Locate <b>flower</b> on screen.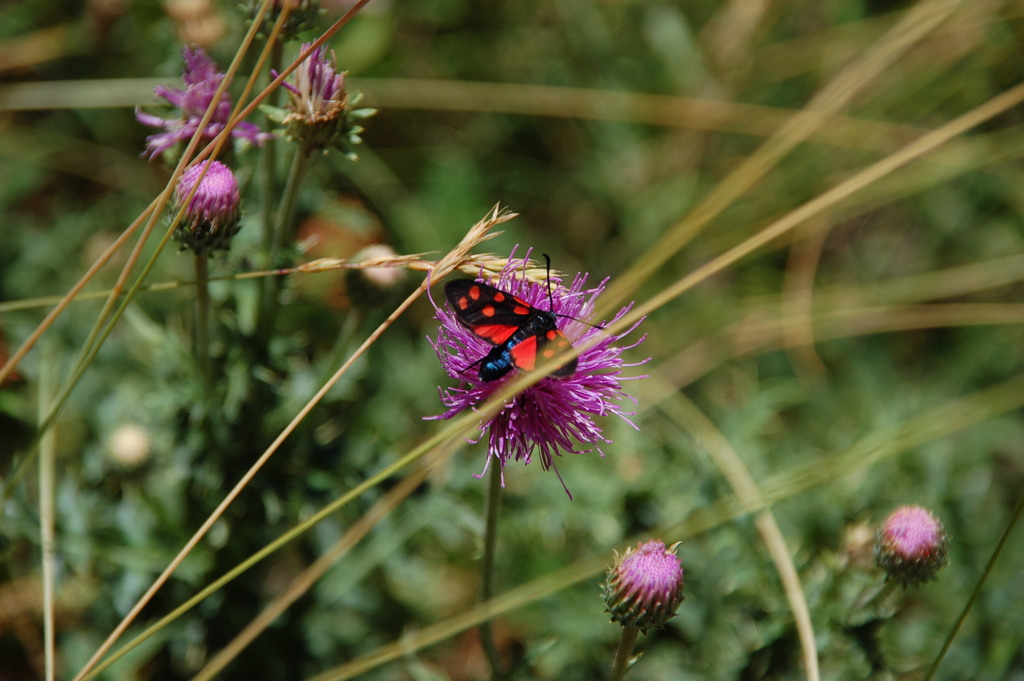
On screen at (x1=430, y1=236, x2=653, y2=503).
